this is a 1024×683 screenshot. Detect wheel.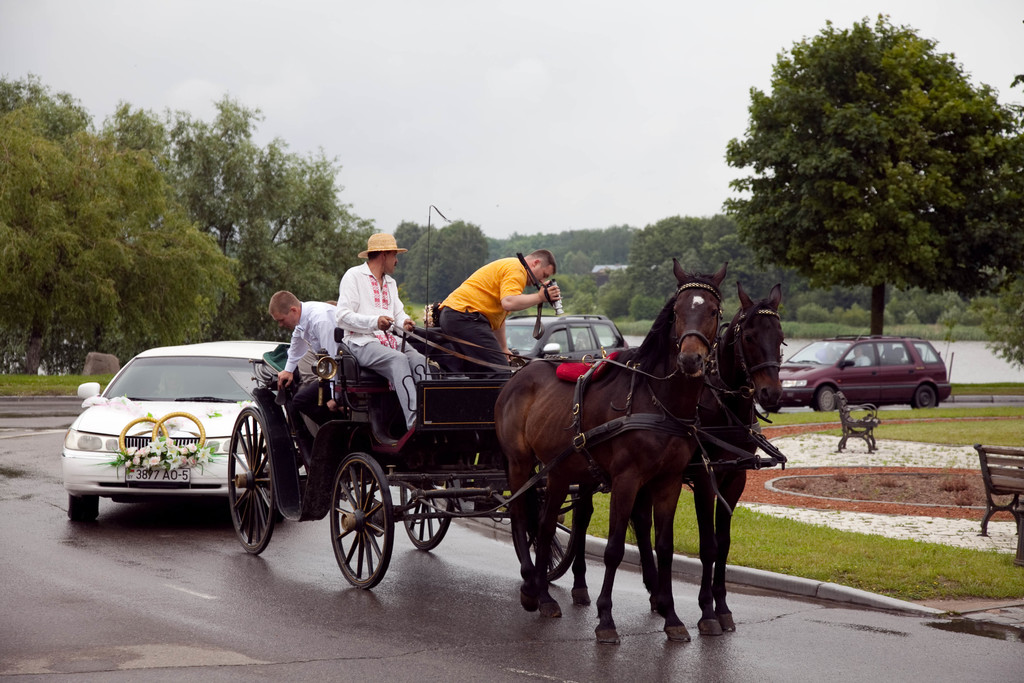
<bbox>913, 383, 936, 407</bbox>.
